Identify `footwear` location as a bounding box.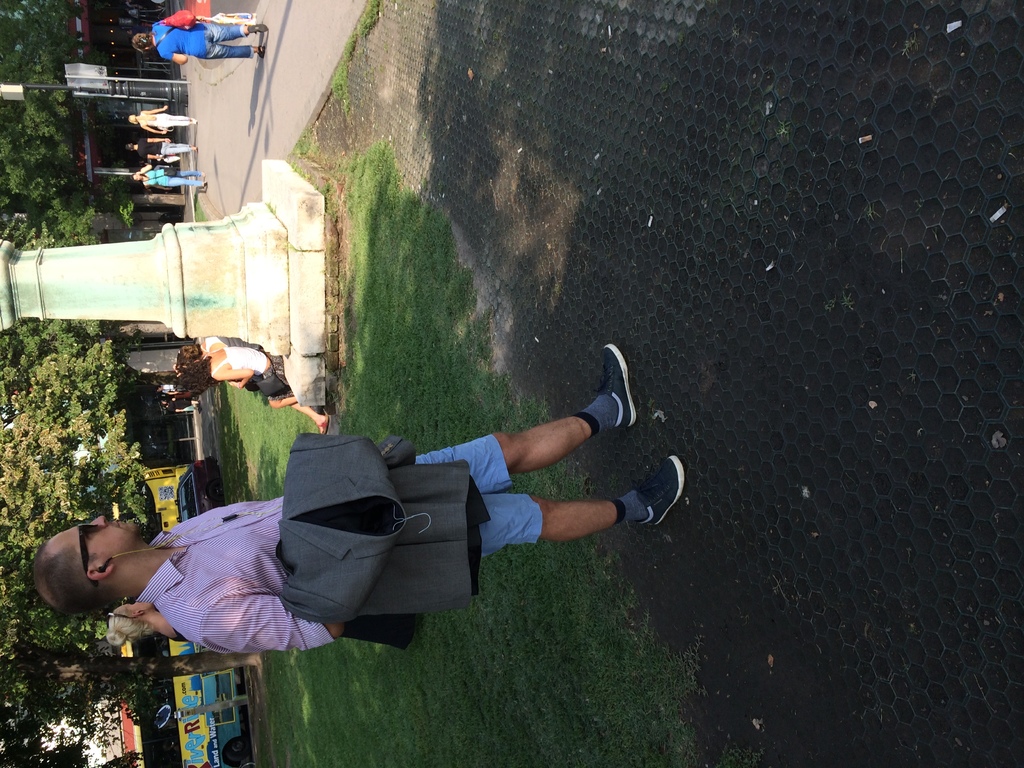
l=316, t=419, r=329, b=434.
